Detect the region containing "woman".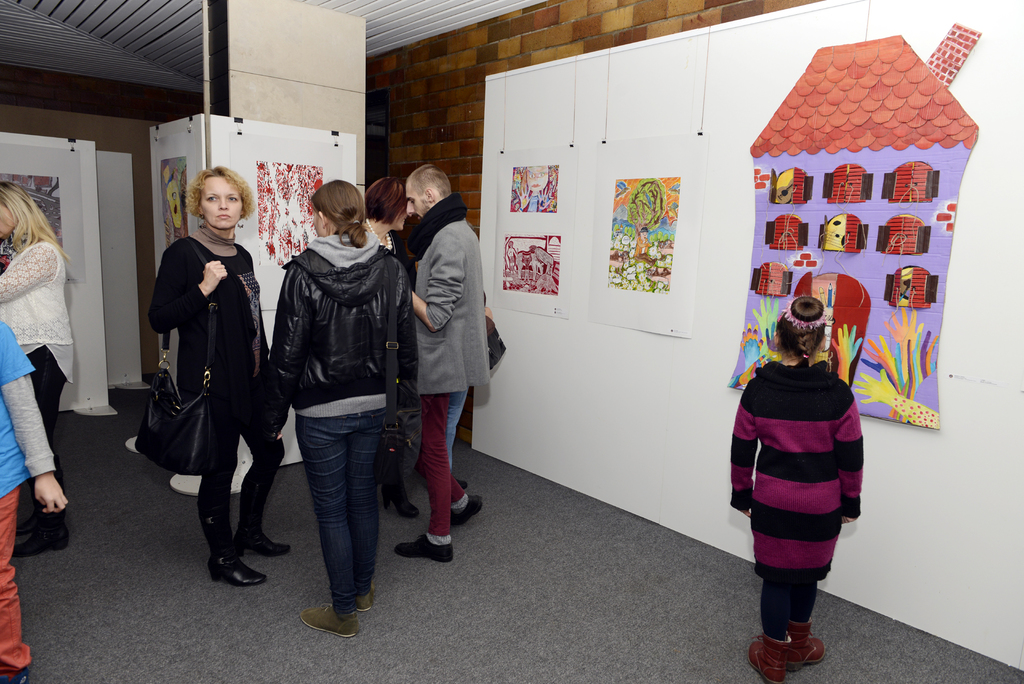
151, 163, 297, 593.
